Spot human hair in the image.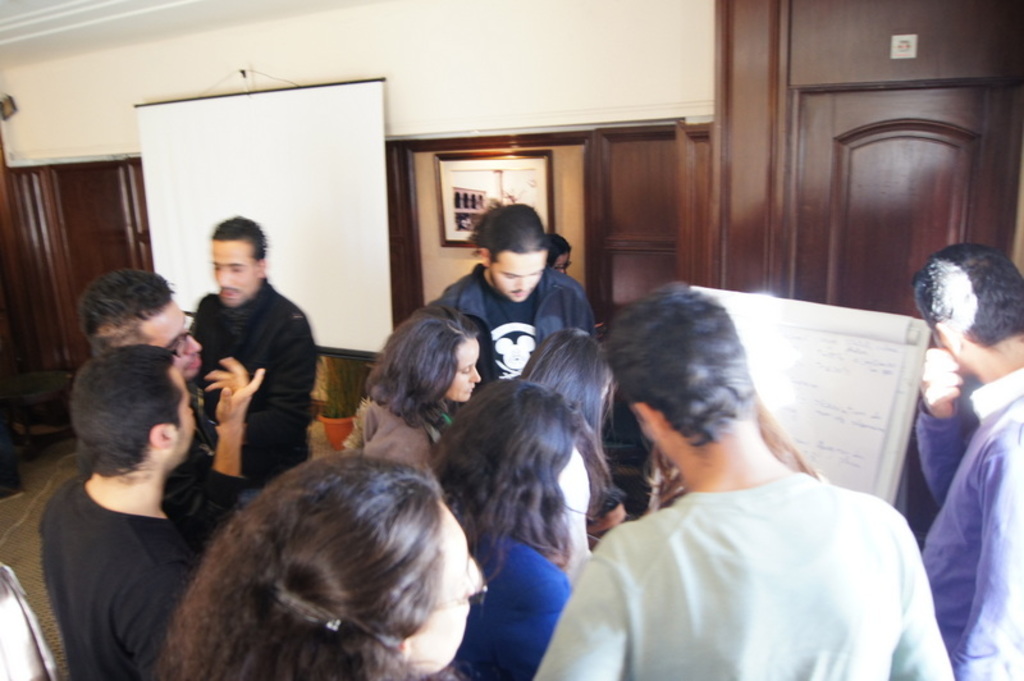
human hair found at locate(362, 300, 474, 431).
